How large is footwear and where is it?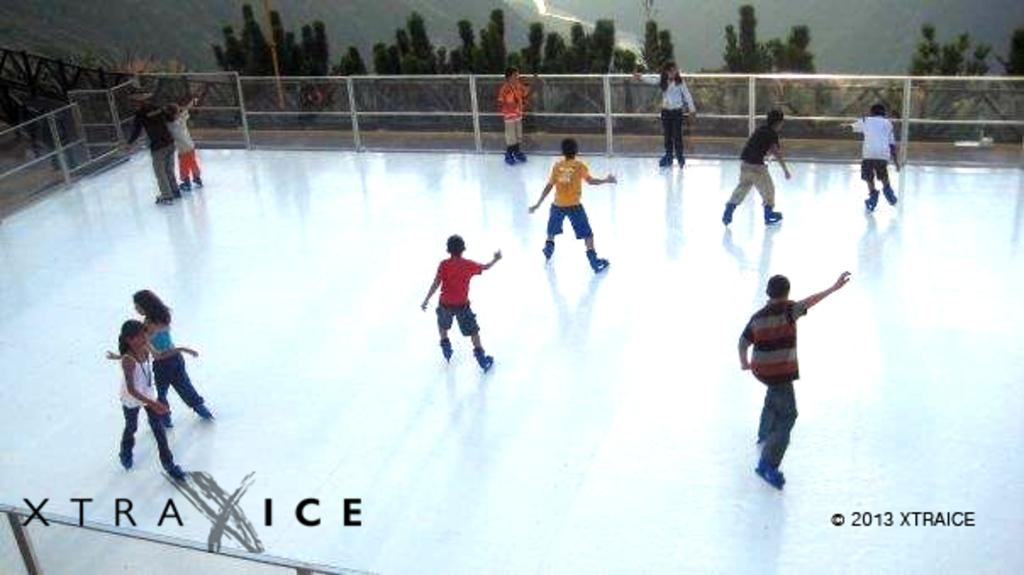
Bounding box: bbox=[593, 256, 612, 270].
